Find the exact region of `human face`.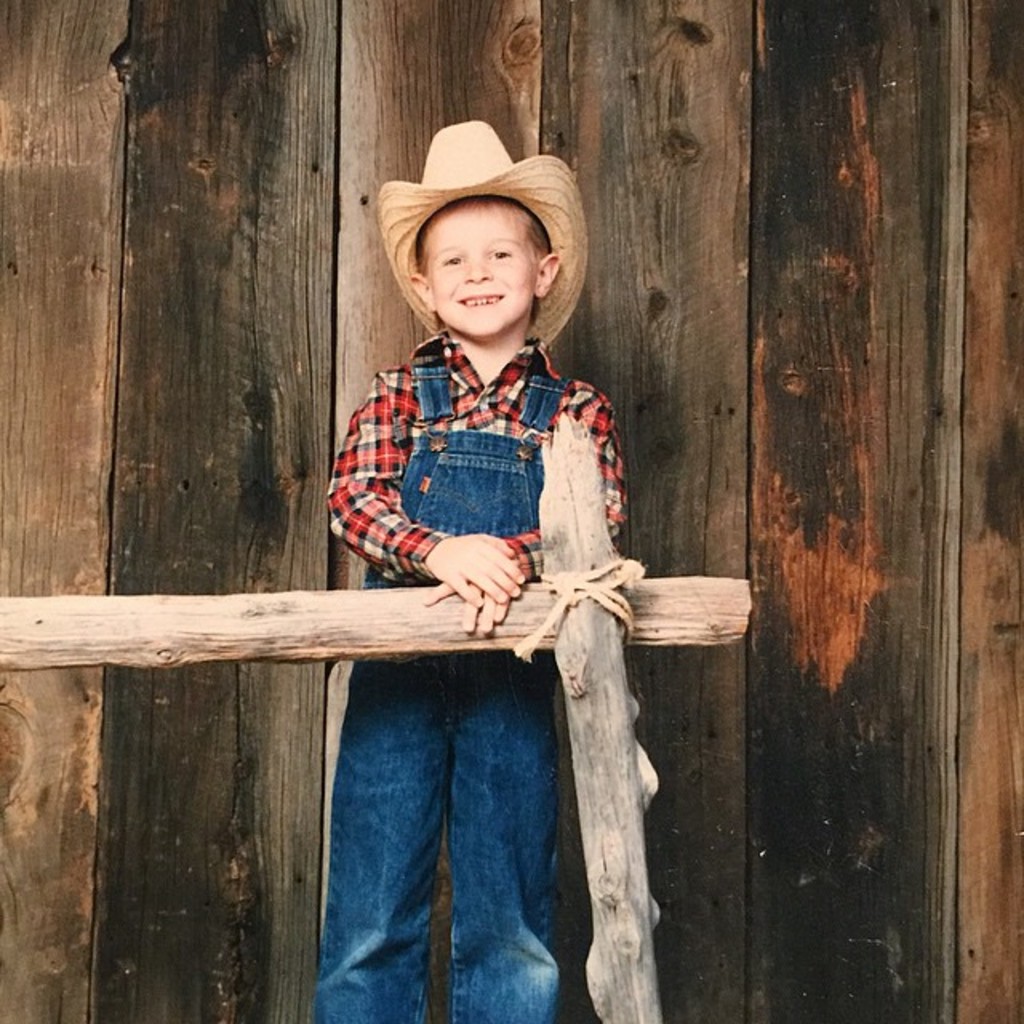
Exact region: [left=427, top=202, right=536, bottom=333].
